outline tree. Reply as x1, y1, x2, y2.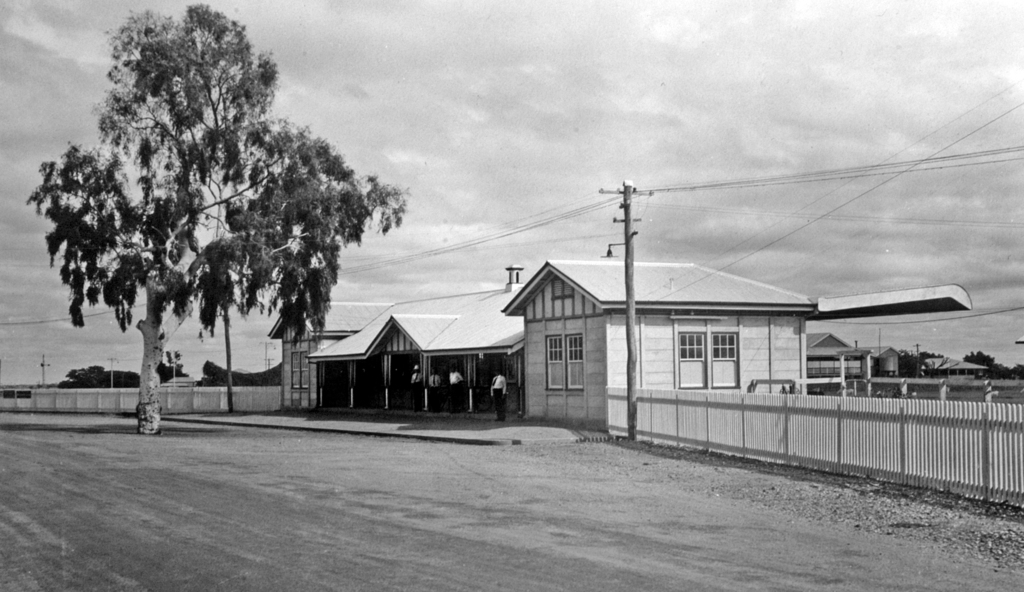
60, 365, 138, 388.
